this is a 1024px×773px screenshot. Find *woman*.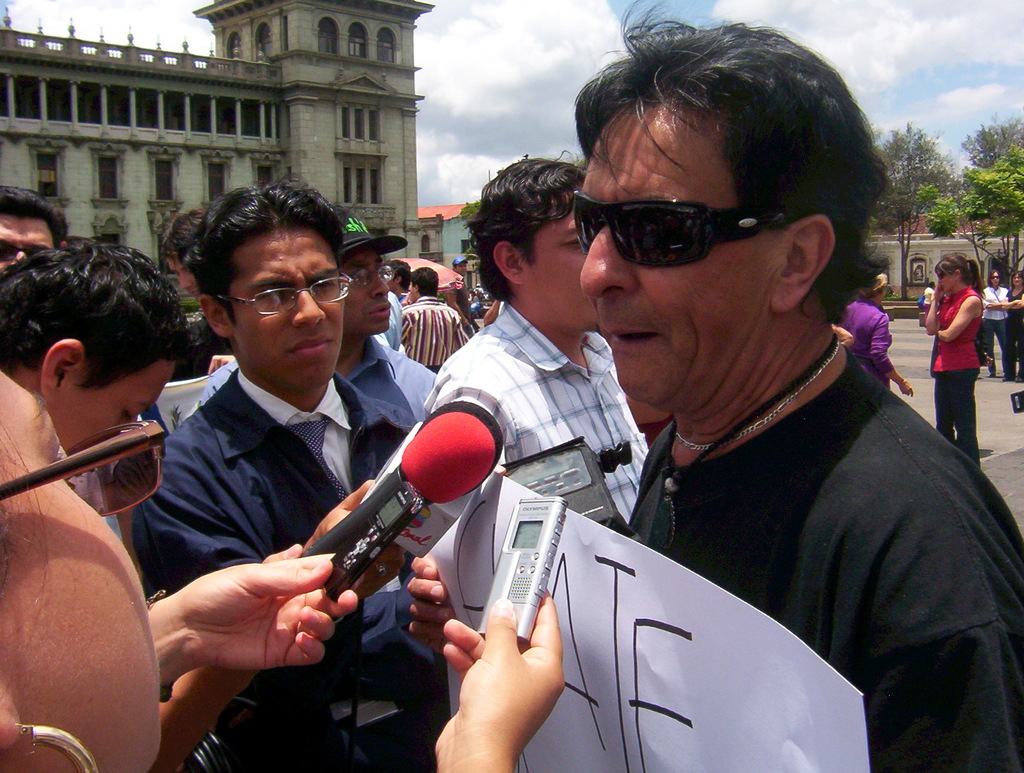
Bounding box: crop(1001, 269, 1023, 383).
